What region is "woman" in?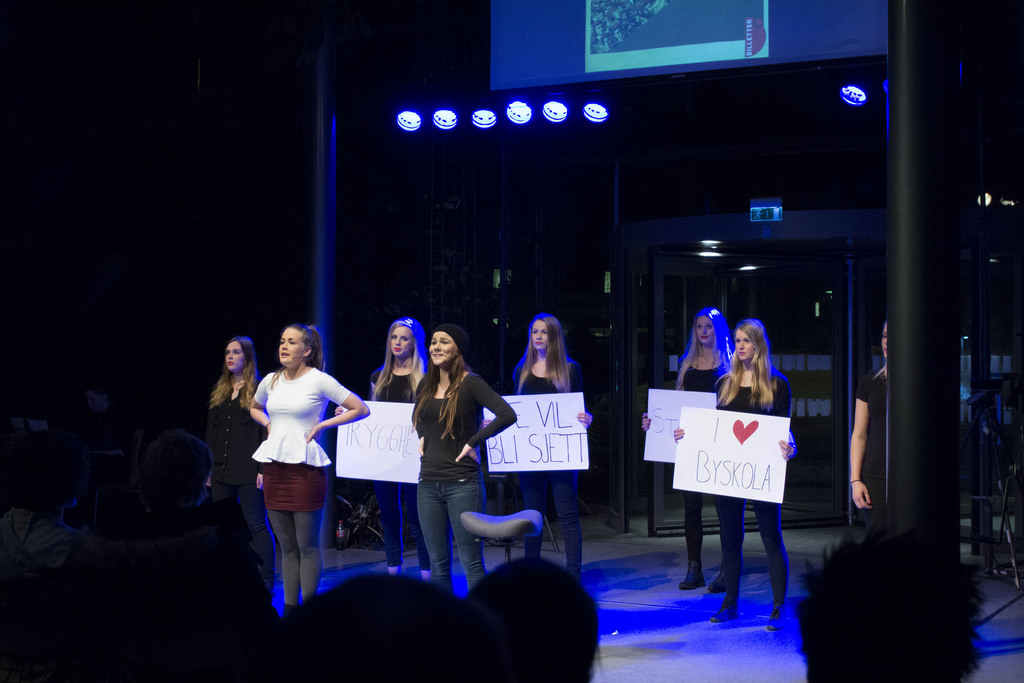
(328,309,435,585).
